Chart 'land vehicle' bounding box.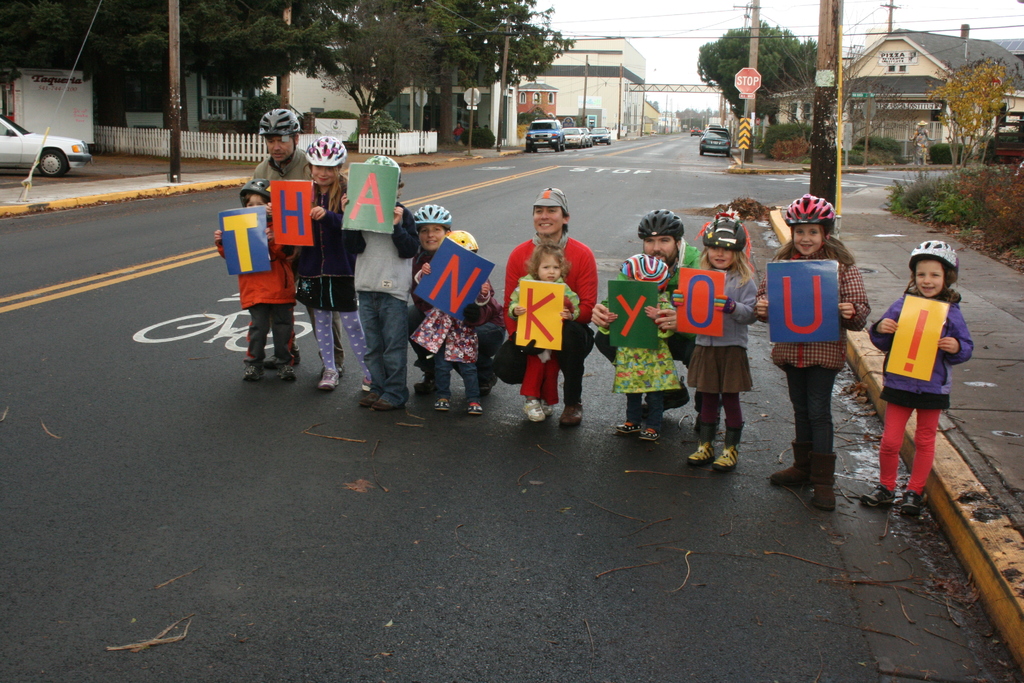
Charted: (13, 97, 86, 177).
